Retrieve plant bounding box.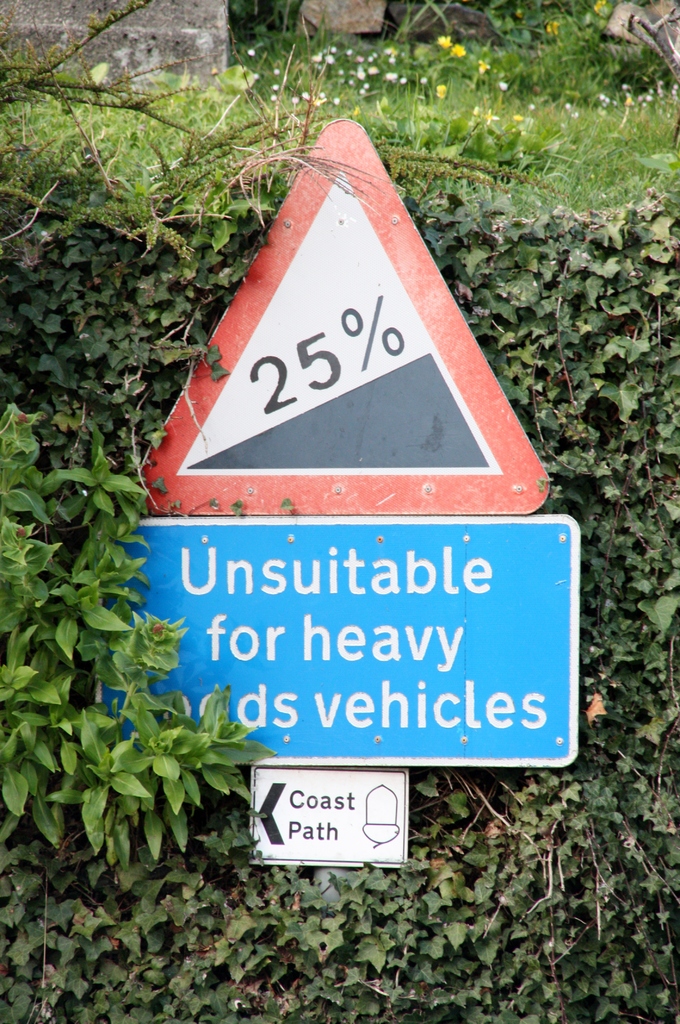
Bounding box: 0:232:679:1023.
